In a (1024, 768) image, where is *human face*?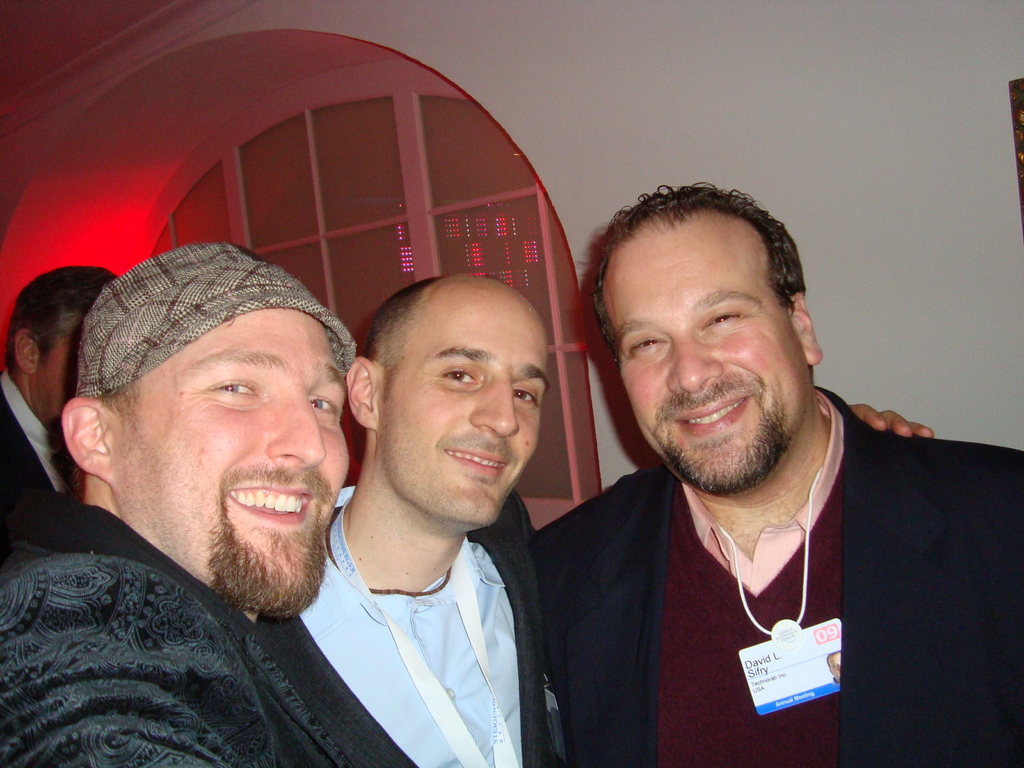
[43, 305, 101, 437].
